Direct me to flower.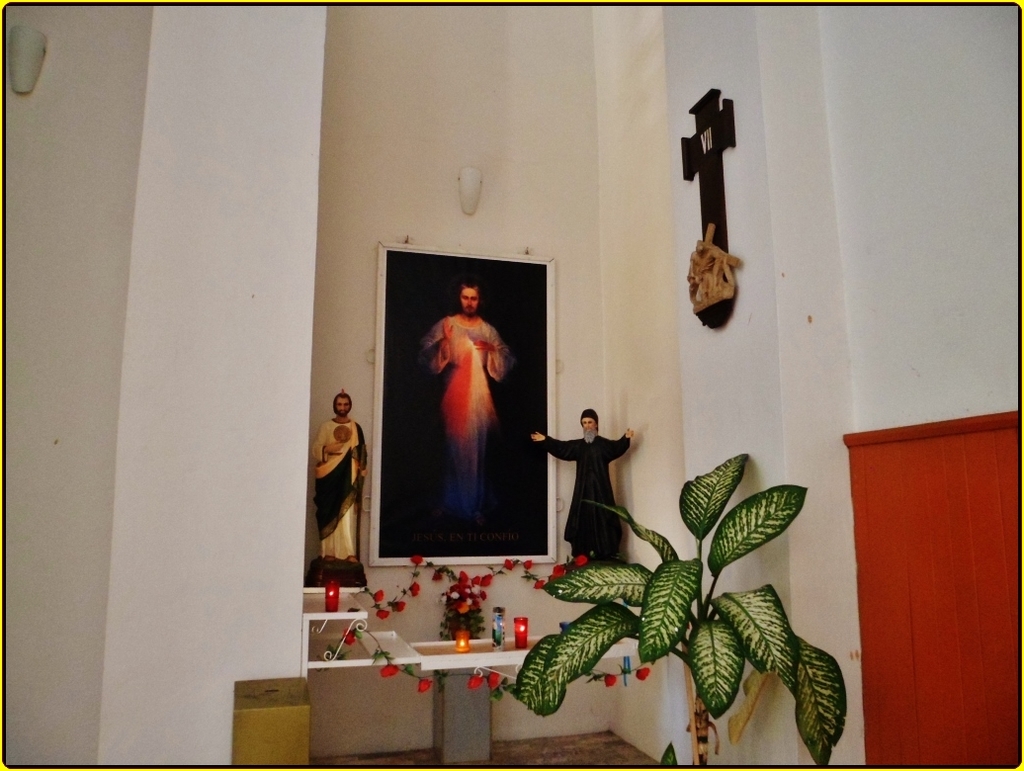
Direction: l=535, t=576, r=546, b=589.
